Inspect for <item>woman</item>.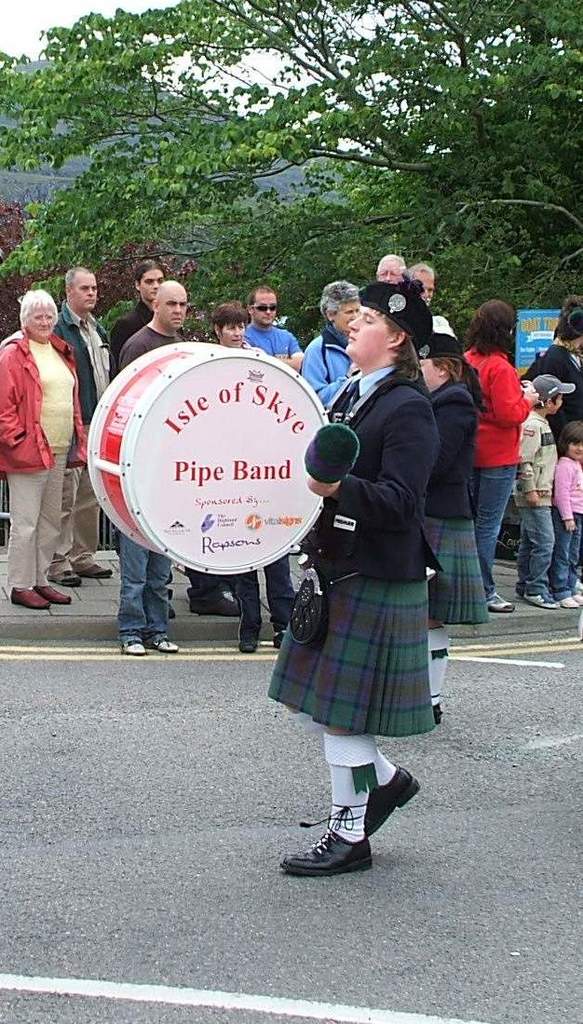
Inspection: 530/303/582/579.
